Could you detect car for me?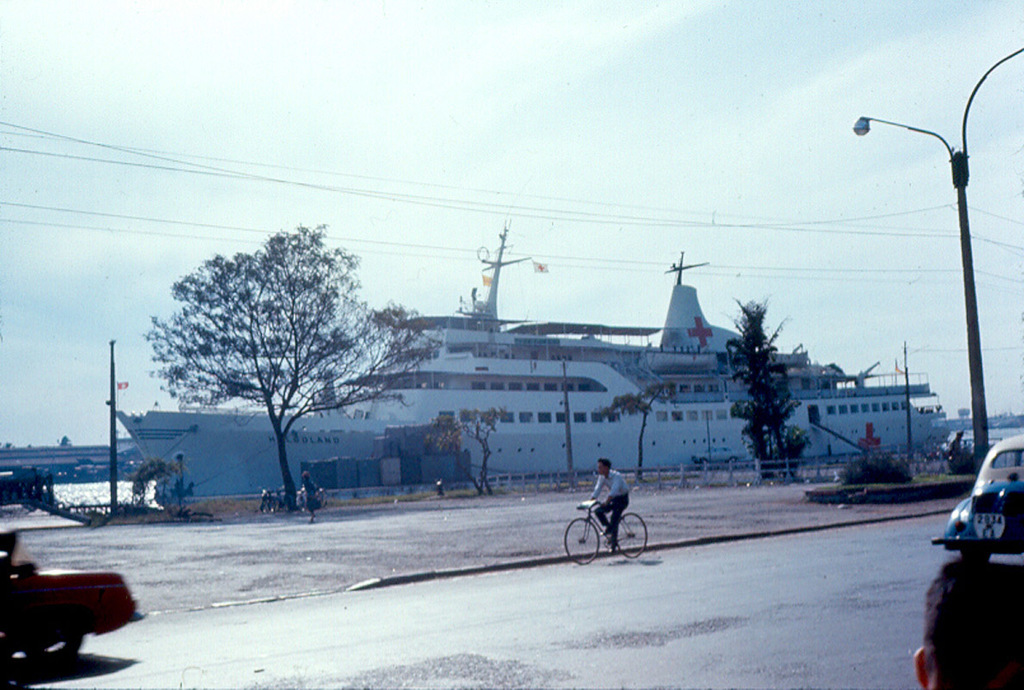
Detection result: {"x1": 0, "y1": 530, "x2": 144, "y2": 675}.
